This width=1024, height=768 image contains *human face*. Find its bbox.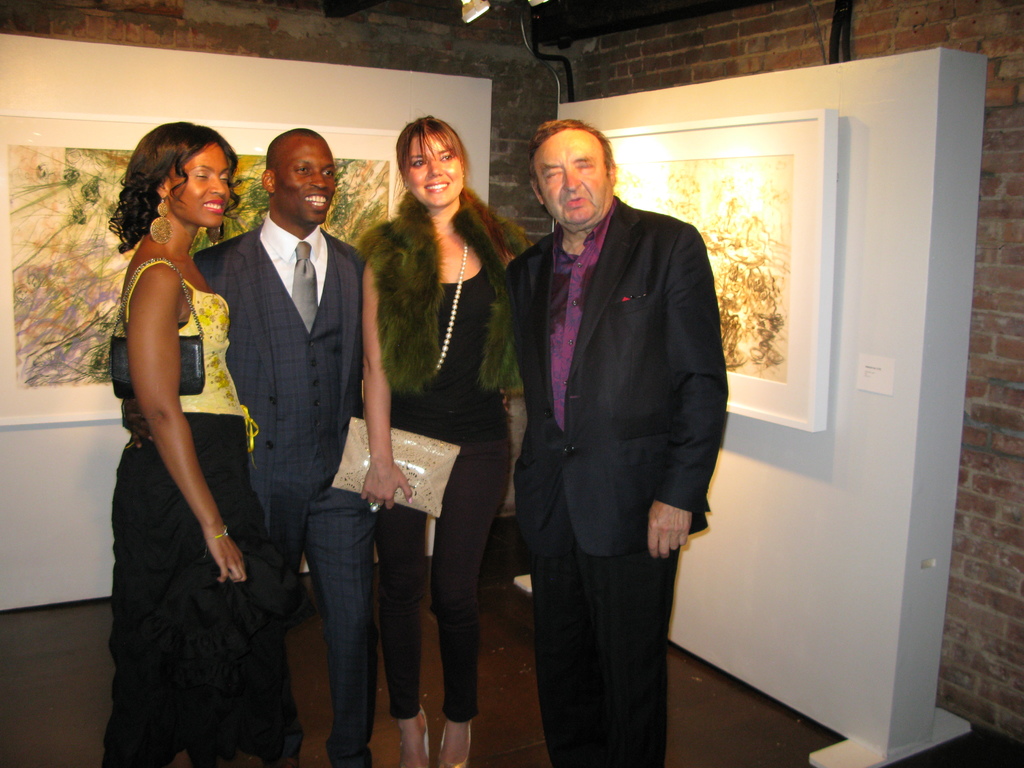
[x1=277, y1=138, x2=340, y2=222].
